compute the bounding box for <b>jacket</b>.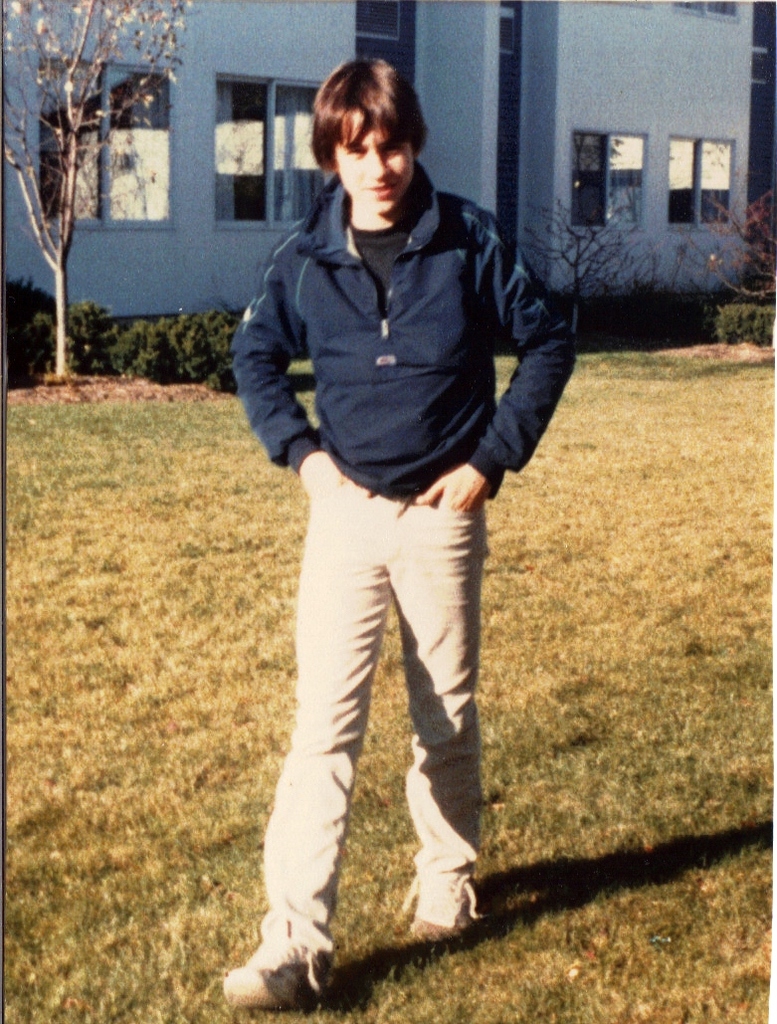
<region>225, 100, 577, 498</region>.
